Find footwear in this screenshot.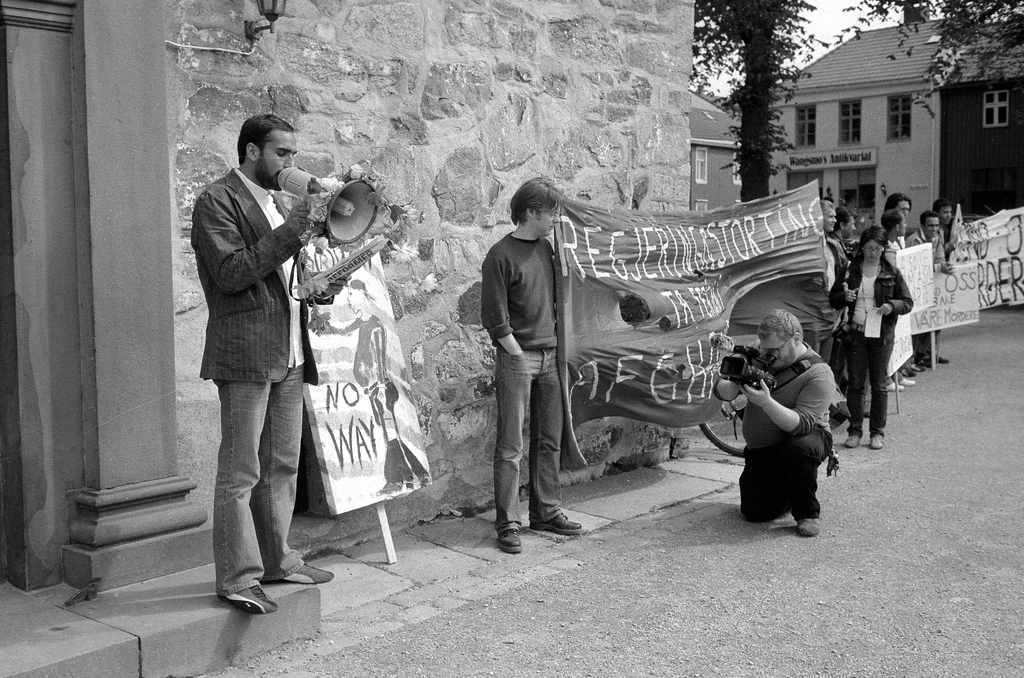
The bounding box for footwear is region(844, 435, 862, 448).
